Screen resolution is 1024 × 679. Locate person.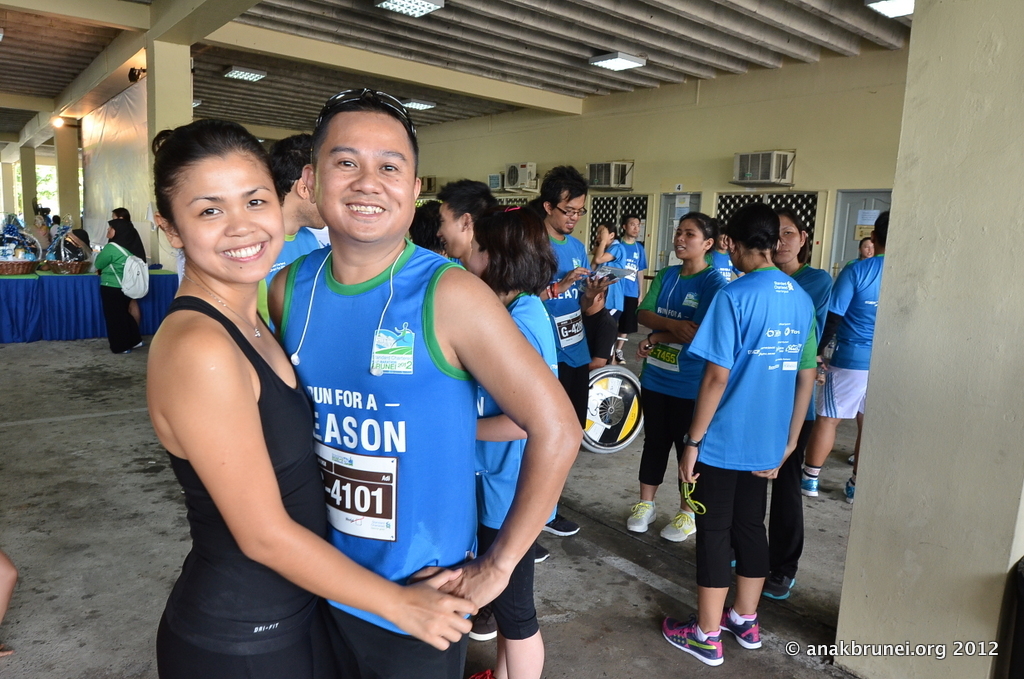
Rect(802, 209, 890, 509).
